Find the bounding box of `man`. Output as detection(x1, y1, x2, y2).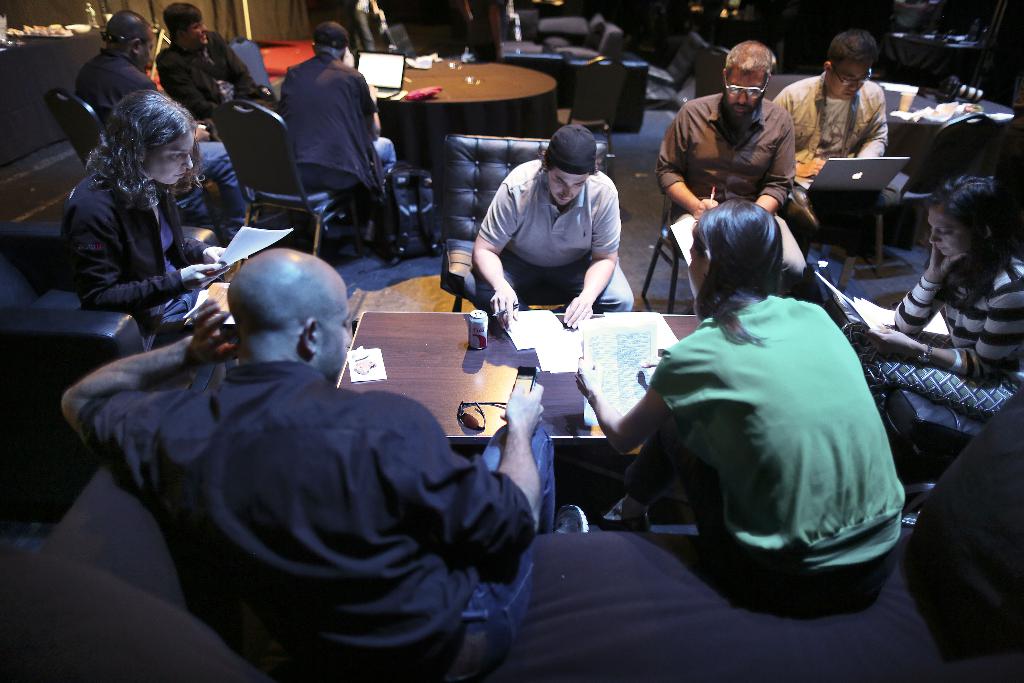
detection(276, 21, 408, 251).
